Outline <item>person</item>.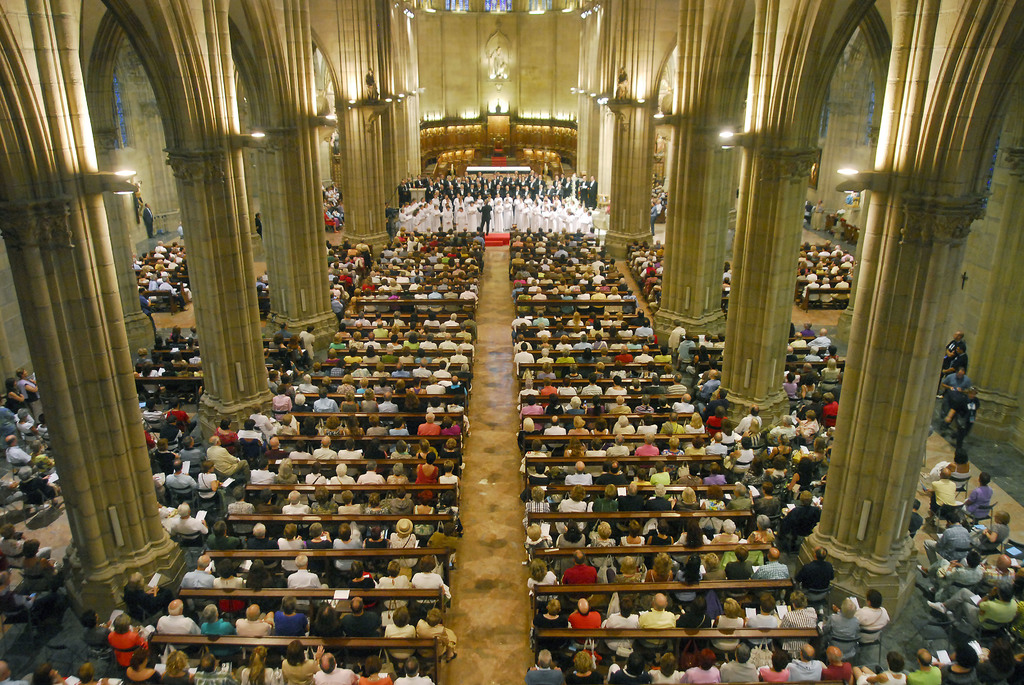
Outline: bbox=[435, 459, 463, 500].
